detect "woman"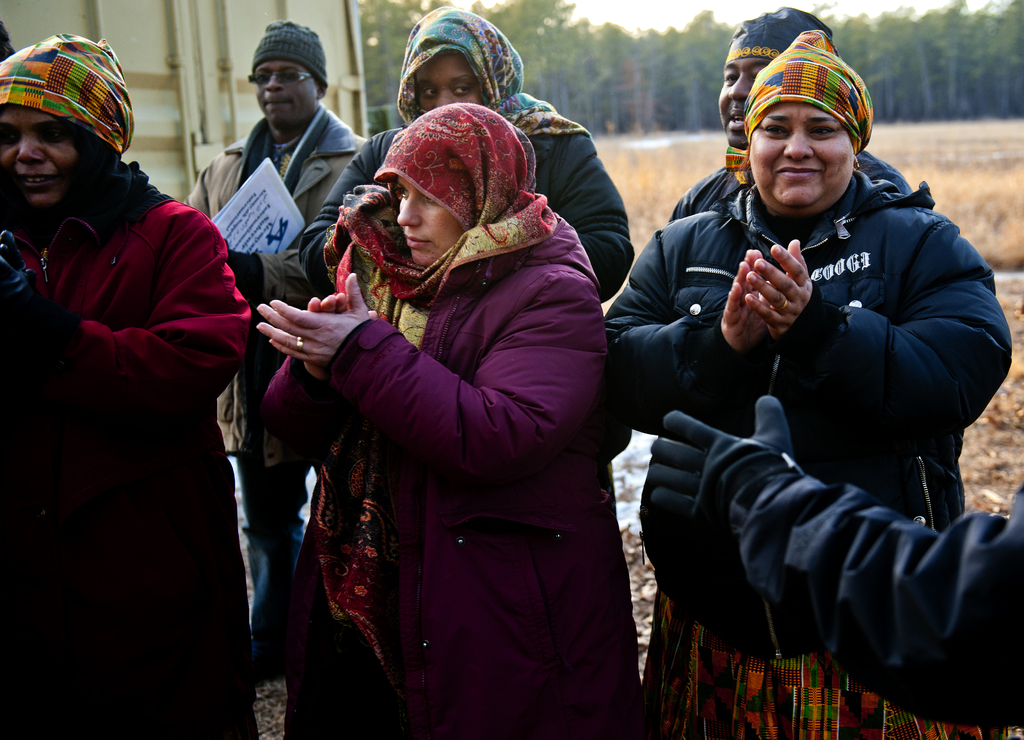
(left=594, top=27, right=1015, bottom=739)
